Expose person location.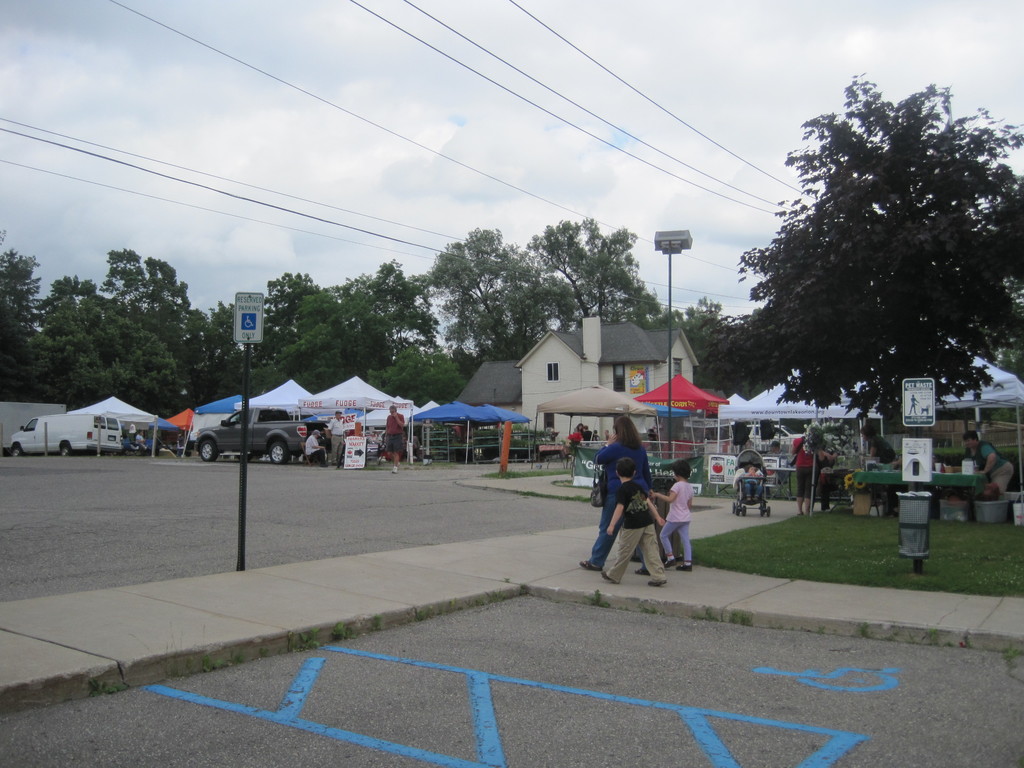
Exposed at 325 409 346 466.
